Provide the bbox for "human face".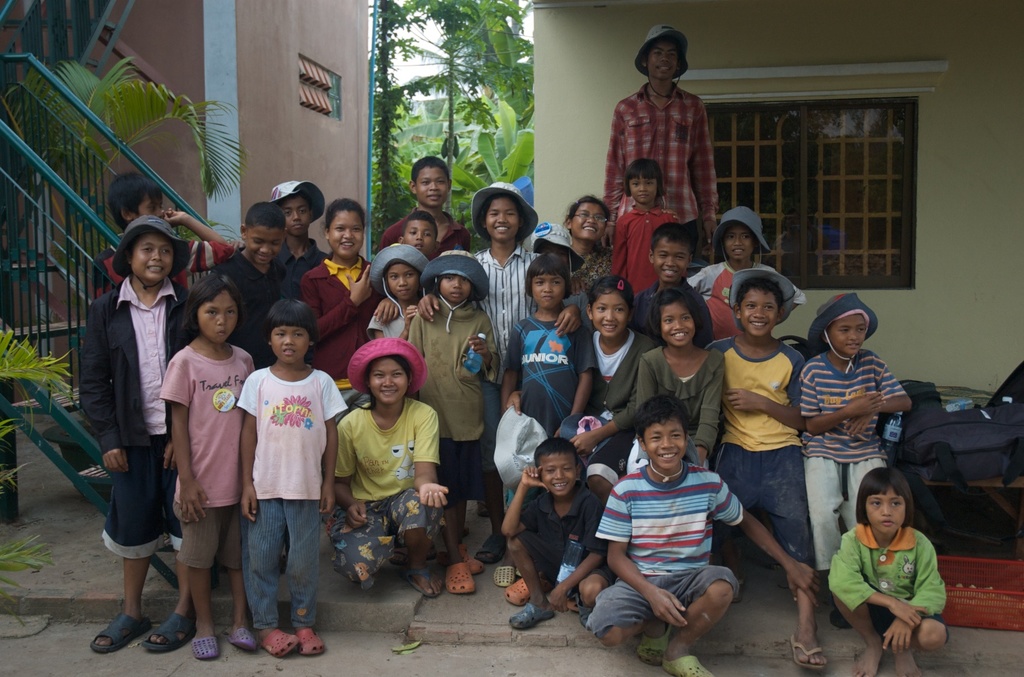
BBox(593, 290, 628, 339).
